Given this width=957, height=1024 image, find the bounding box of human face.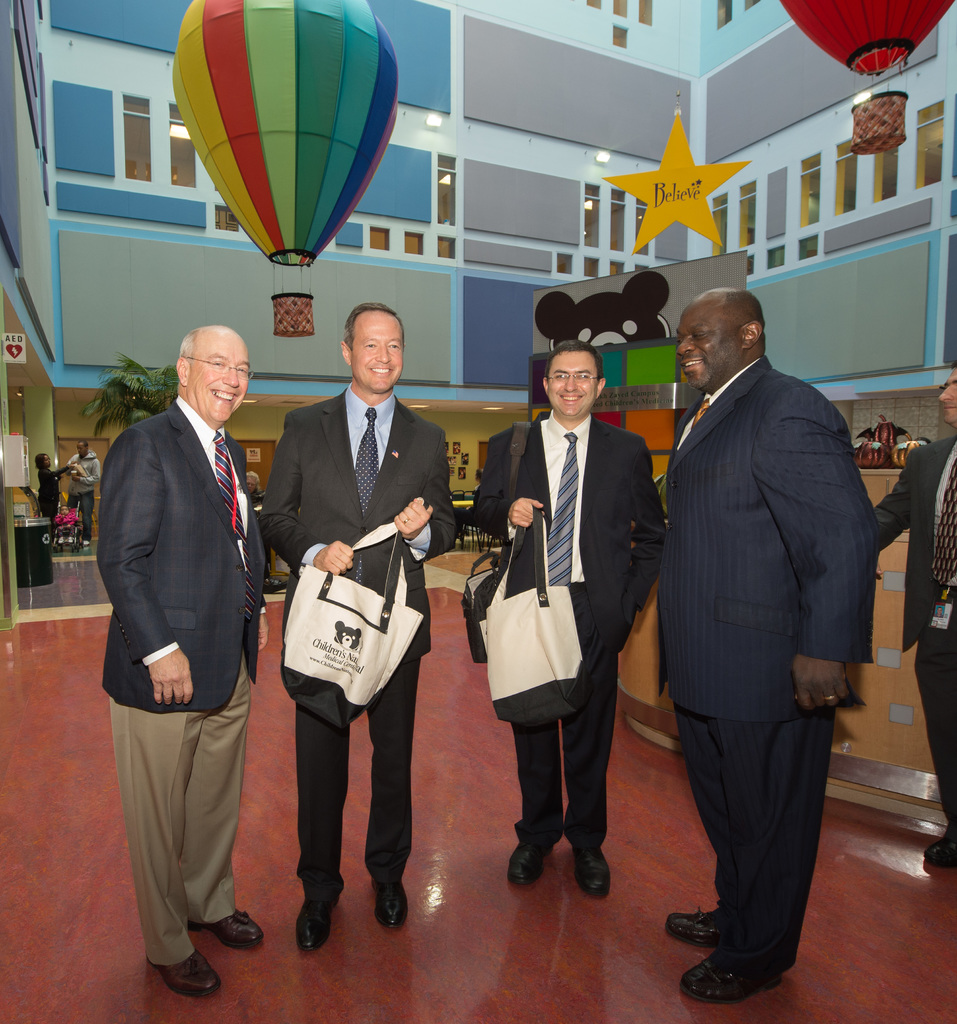
{"left": 550, "top": 348, "right": 596, "bottom": 419}.
